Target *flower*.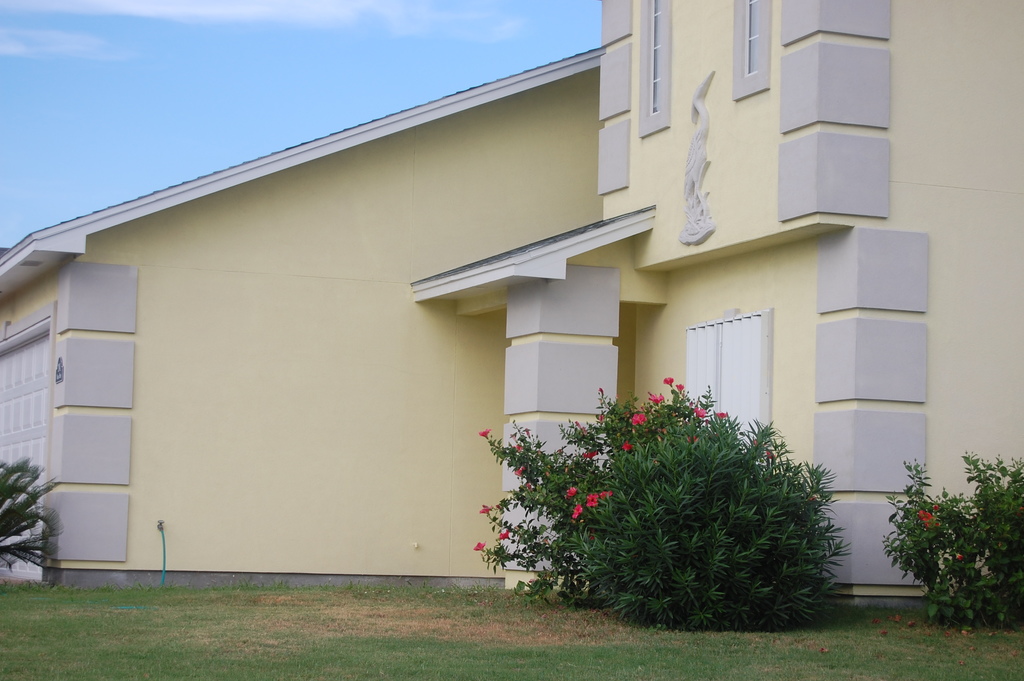
Target region: 567/485/579/500.
